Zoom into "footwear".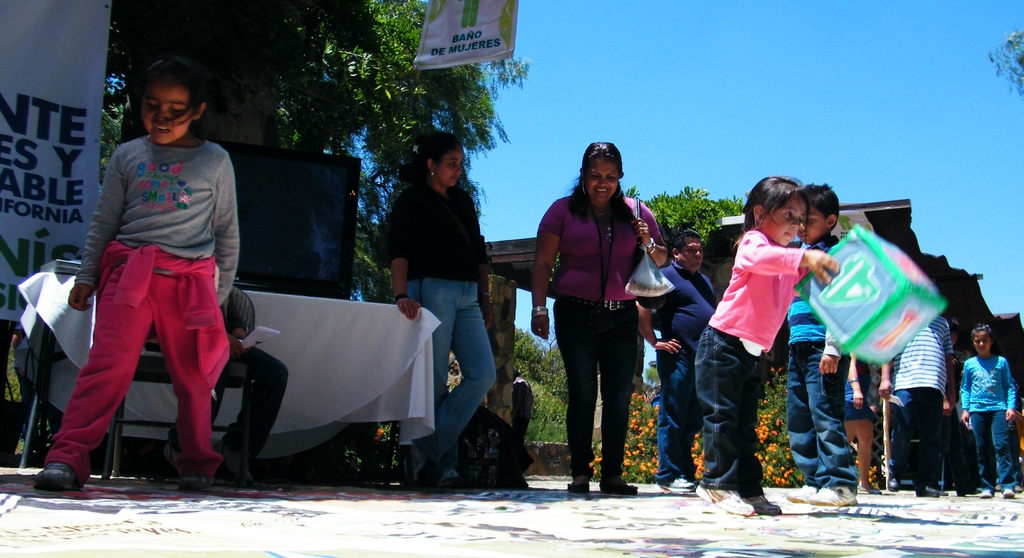
Zoom target: 565 483 593 494.
